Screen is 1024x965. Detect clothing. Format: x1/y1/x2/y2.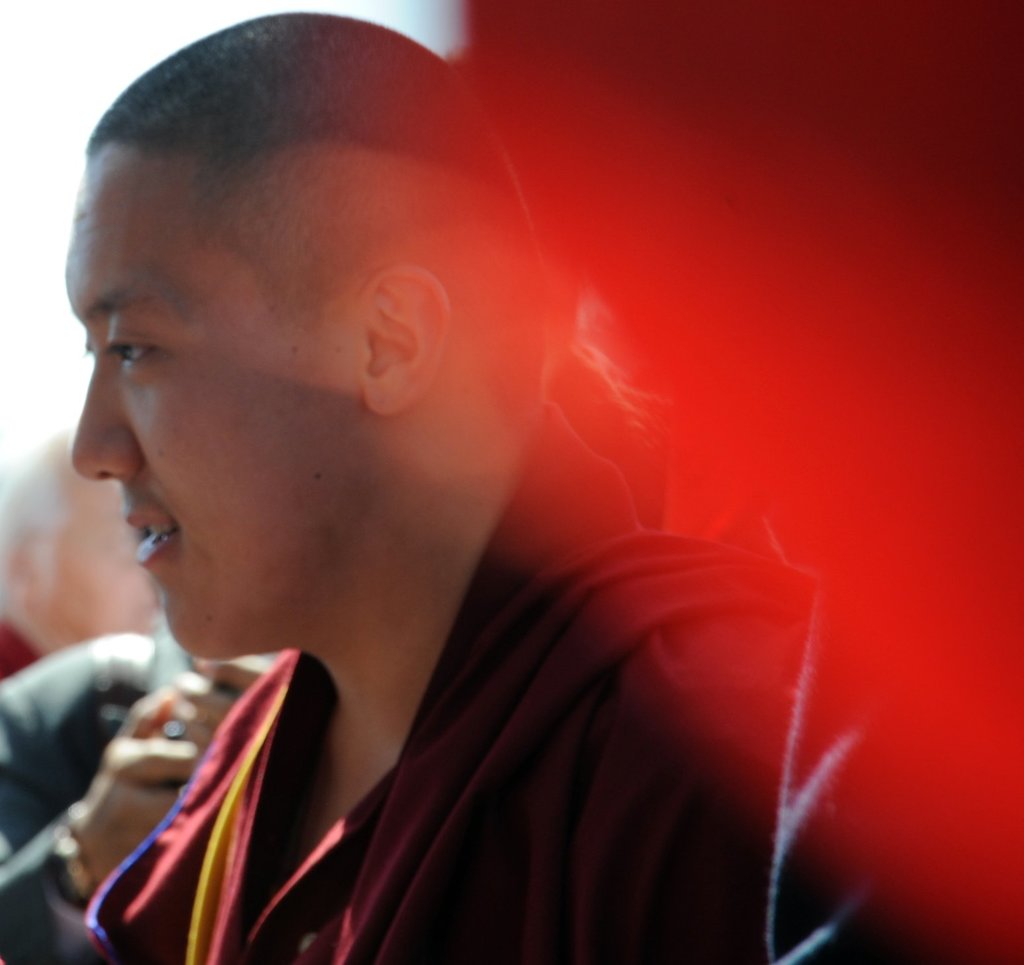
0/631/234/964.
